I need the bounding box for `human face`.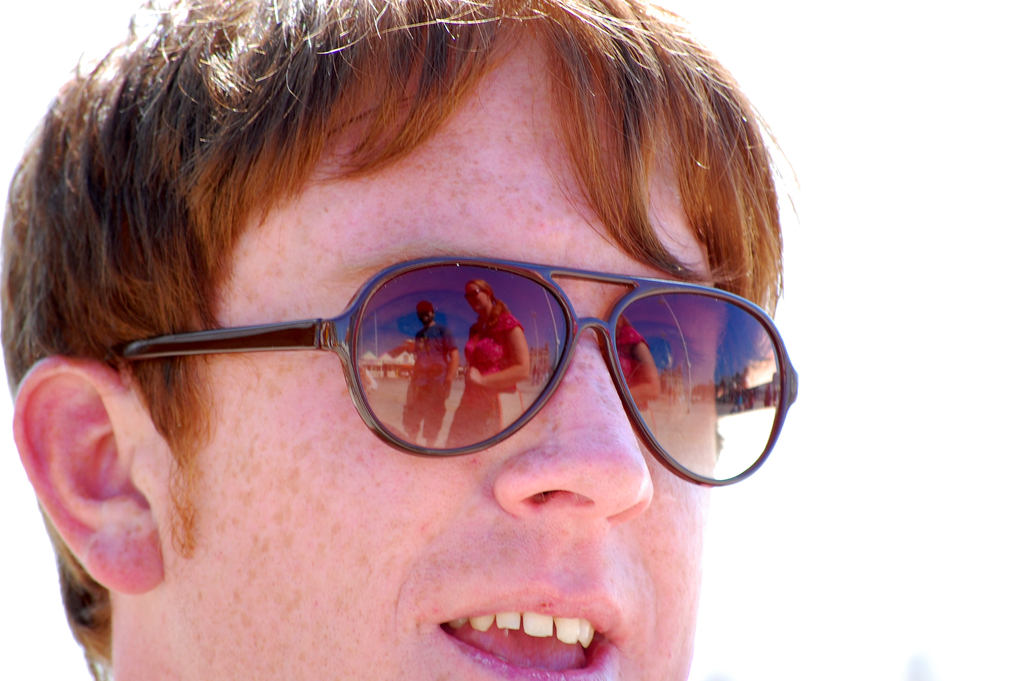
Here it is: BBox(166, 23, 724, 680).
